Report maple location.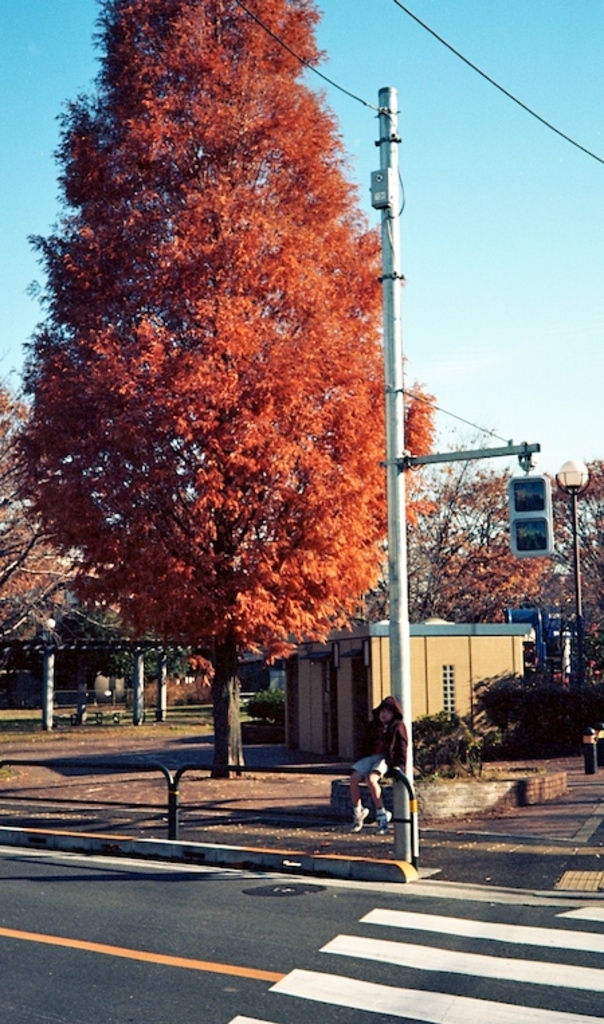
Report: [523, 446, 603, 690].
